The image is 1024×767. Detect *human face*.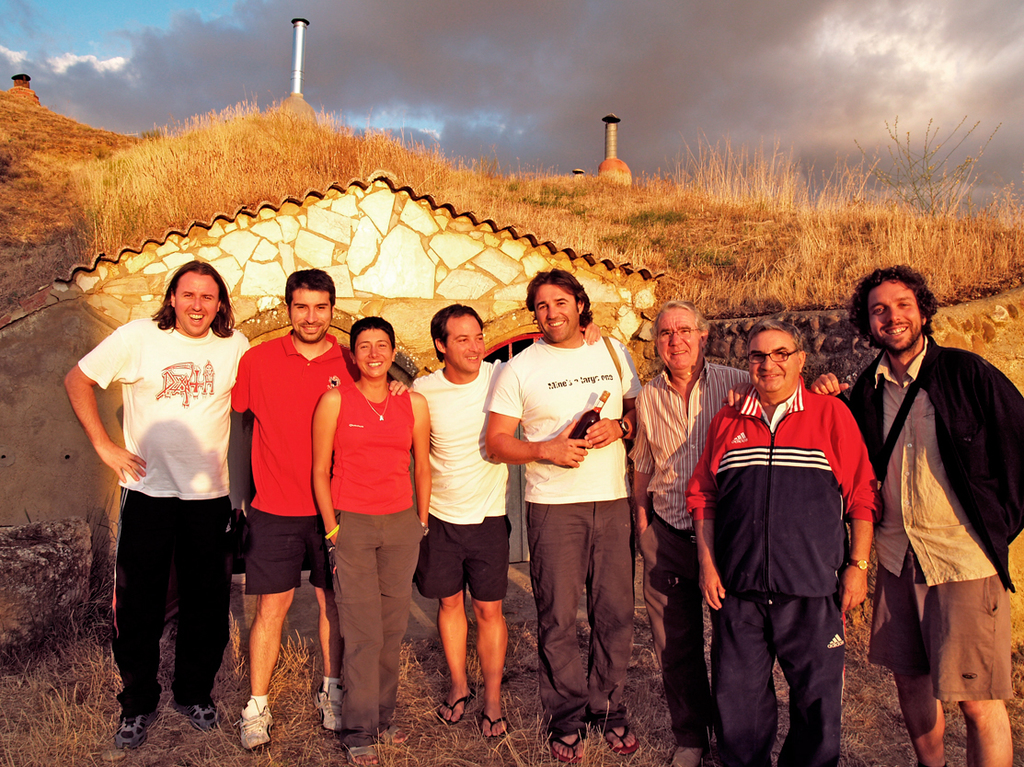
Detection: 173 274 219 338.
